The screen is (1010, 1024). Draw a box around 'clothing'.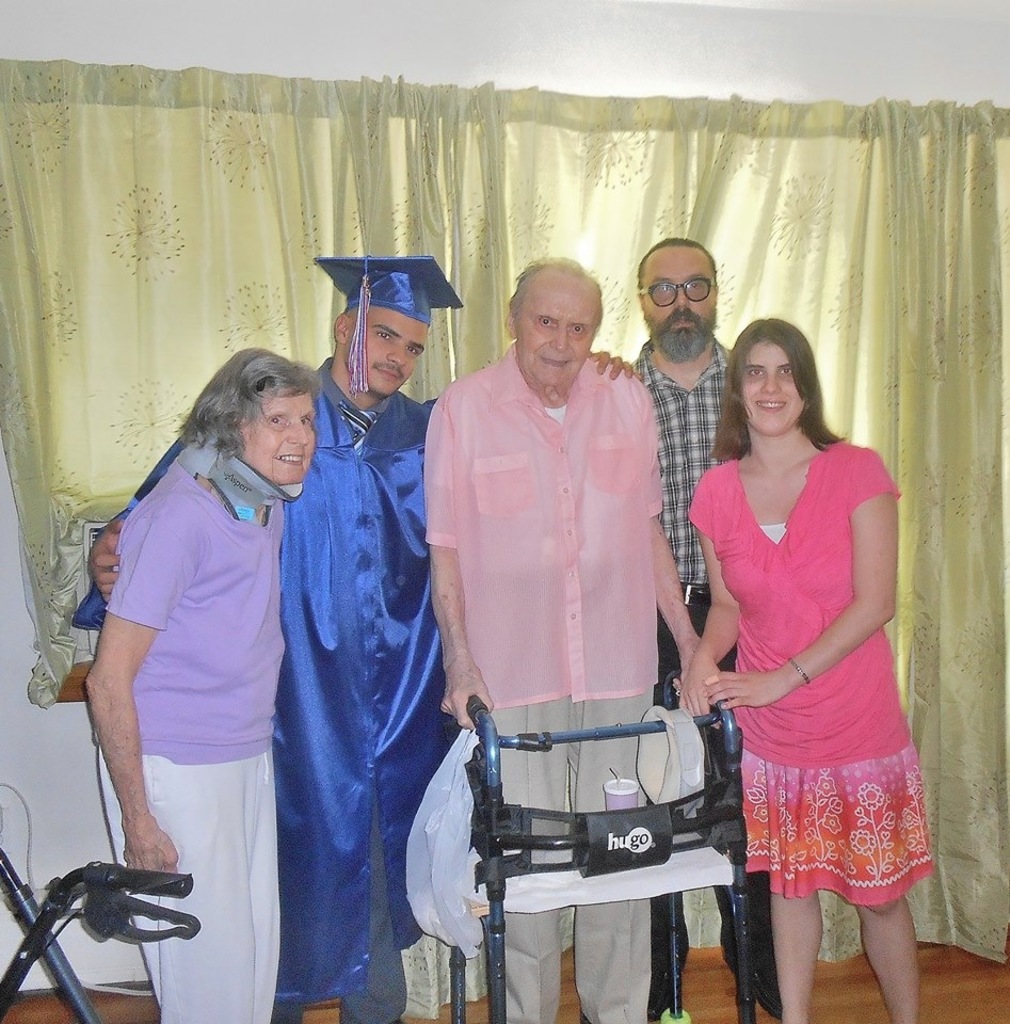
locate(95, 447, 289, 1023).
